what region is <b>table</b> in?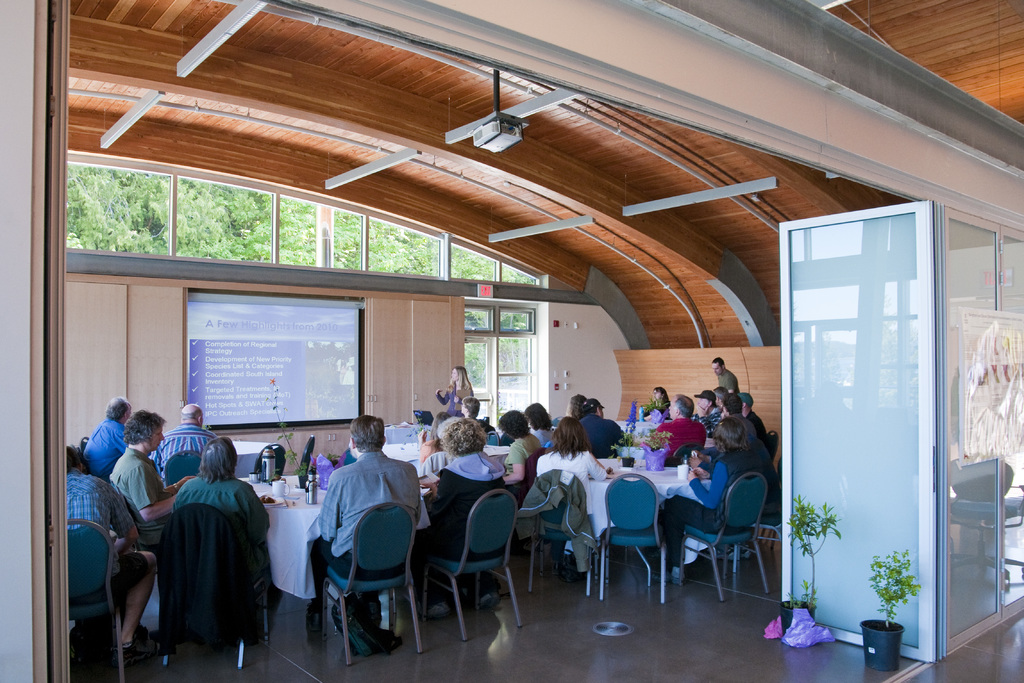
{"x1": 246, "y1": 474, "x2": 434, "y2": 597}.
